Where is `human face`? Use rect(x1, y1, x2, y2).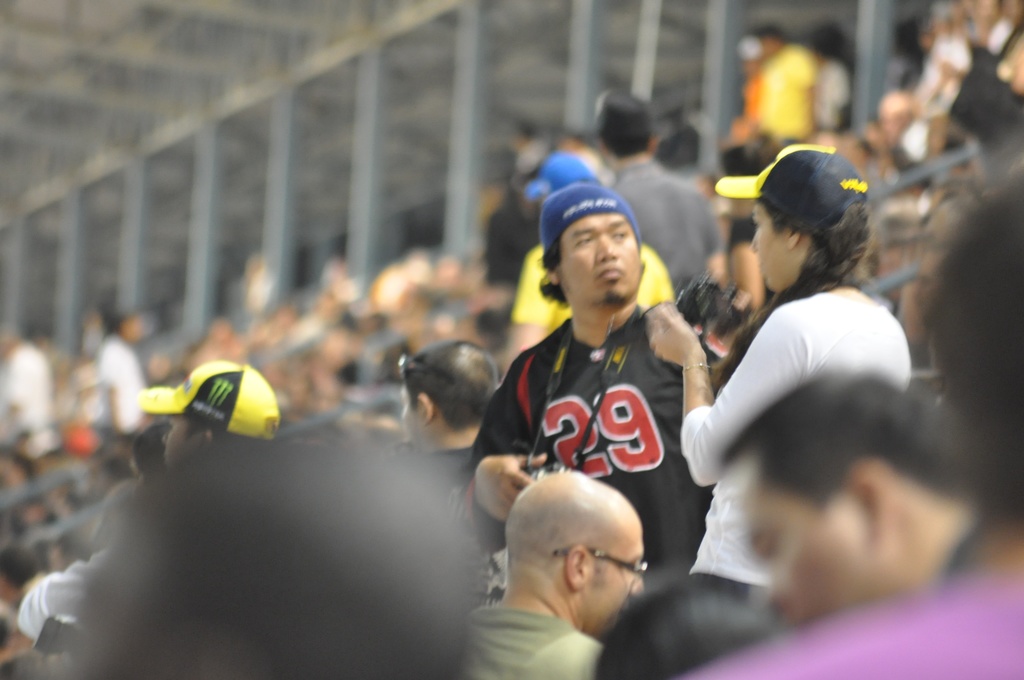
rect(575, 533, 640, 642).
